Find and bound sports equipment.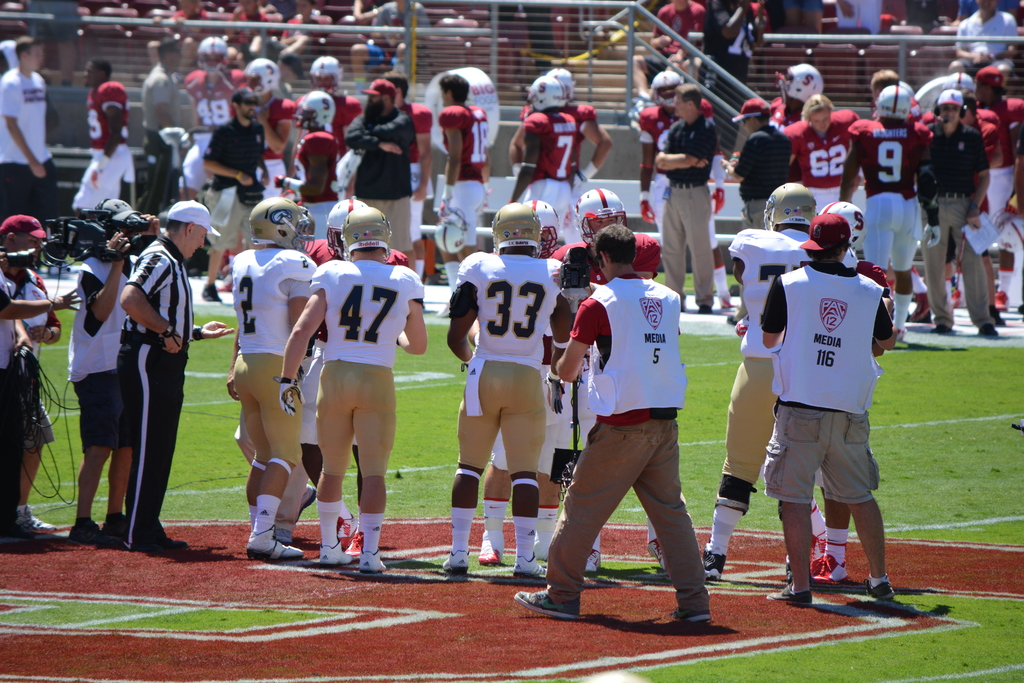
Bound: 491:199:546:256.
